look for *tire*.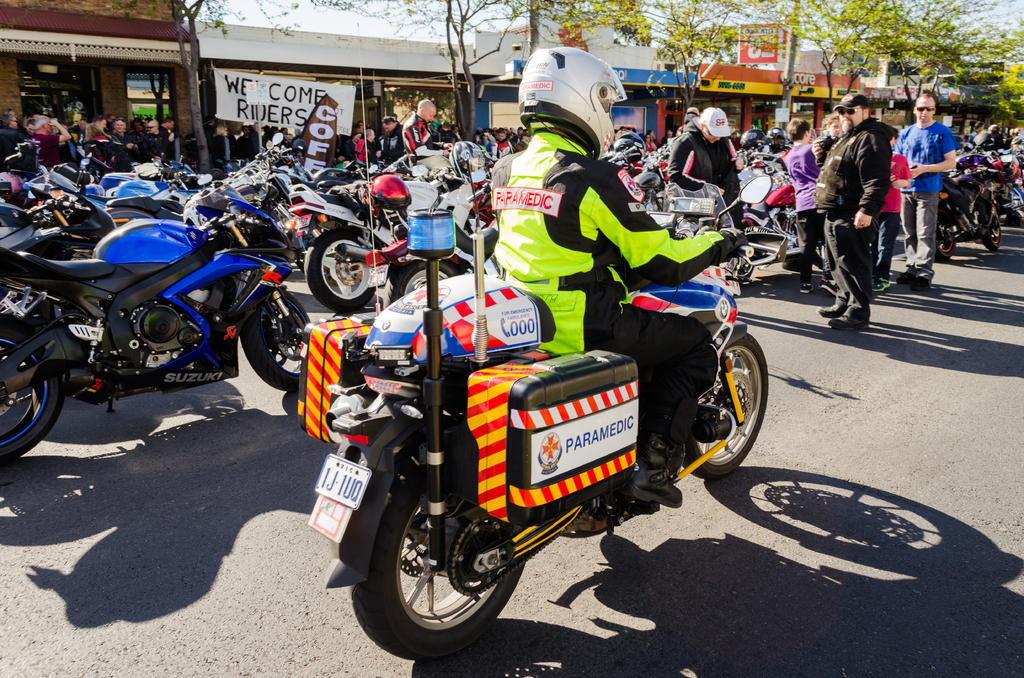
Found: <bbox>736, 255, 754, 280</bbox>.
